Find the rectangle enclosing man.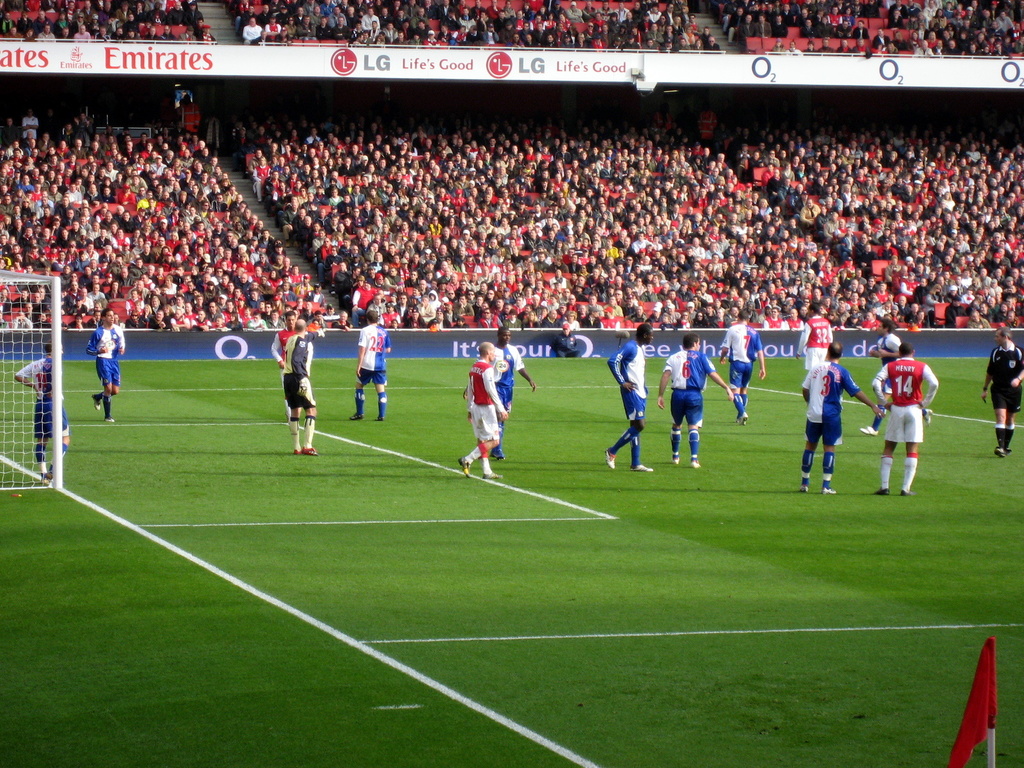
129,280,151,314.
